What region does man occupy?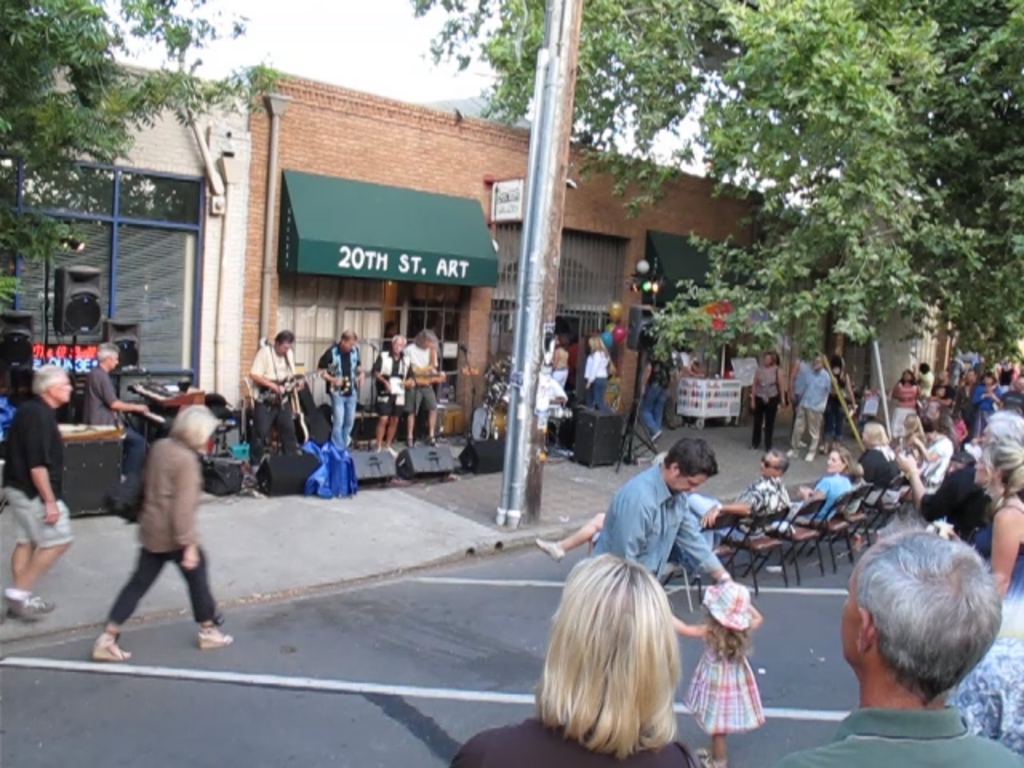
x1=0, y1=365, x2=74, y2=622.
